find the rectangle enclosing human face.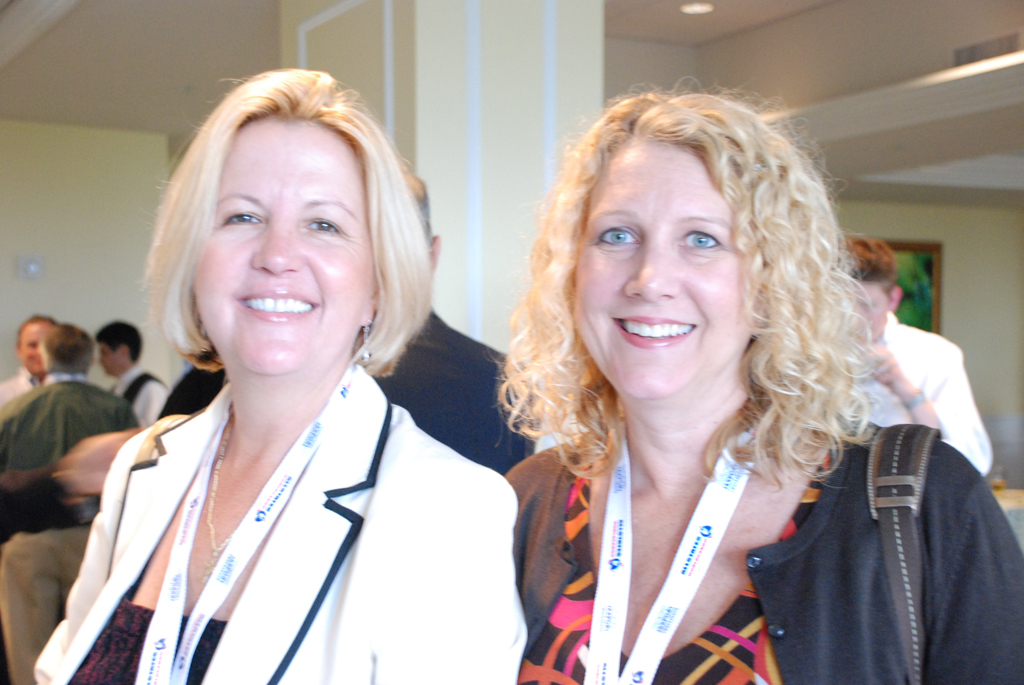
[left=196, top=120, right=369, bottom=371].
